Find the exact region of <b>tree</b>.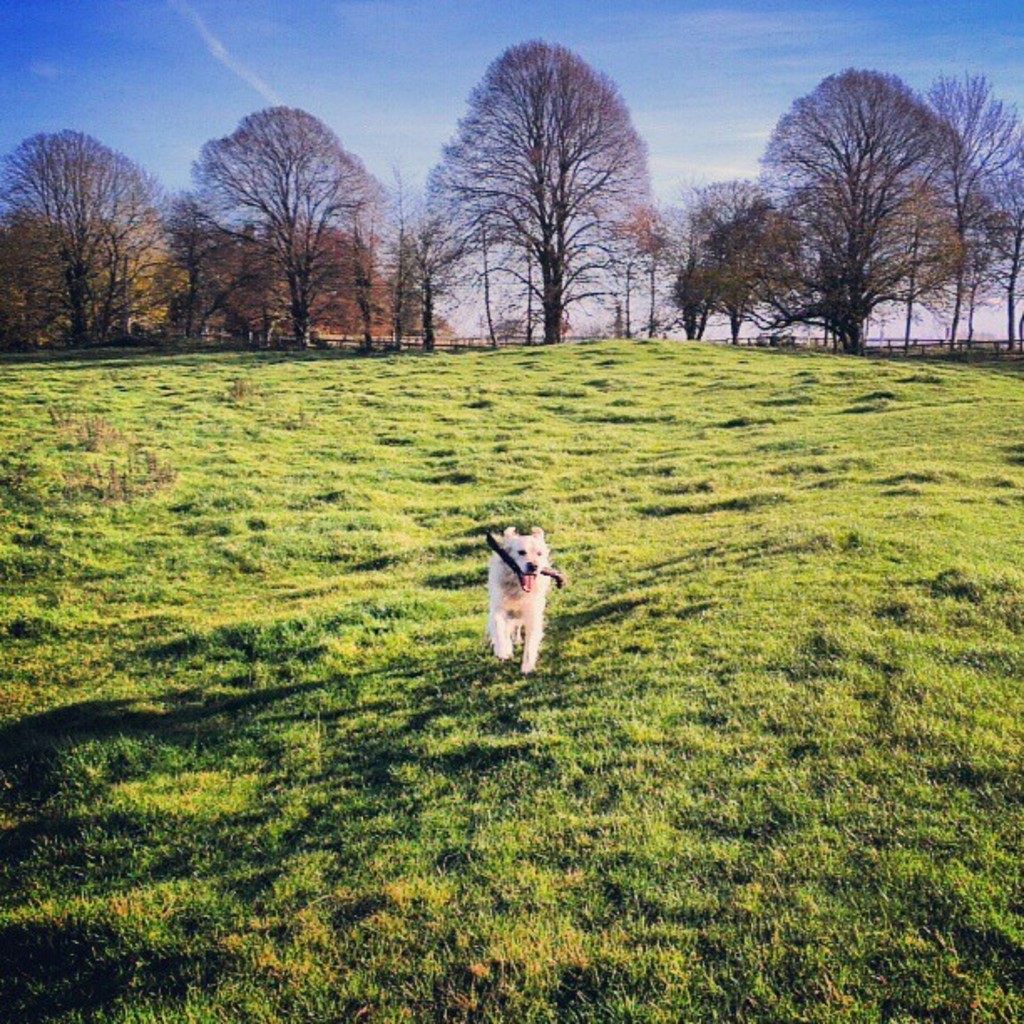
Exact region: [639, 172, 800, 234].
